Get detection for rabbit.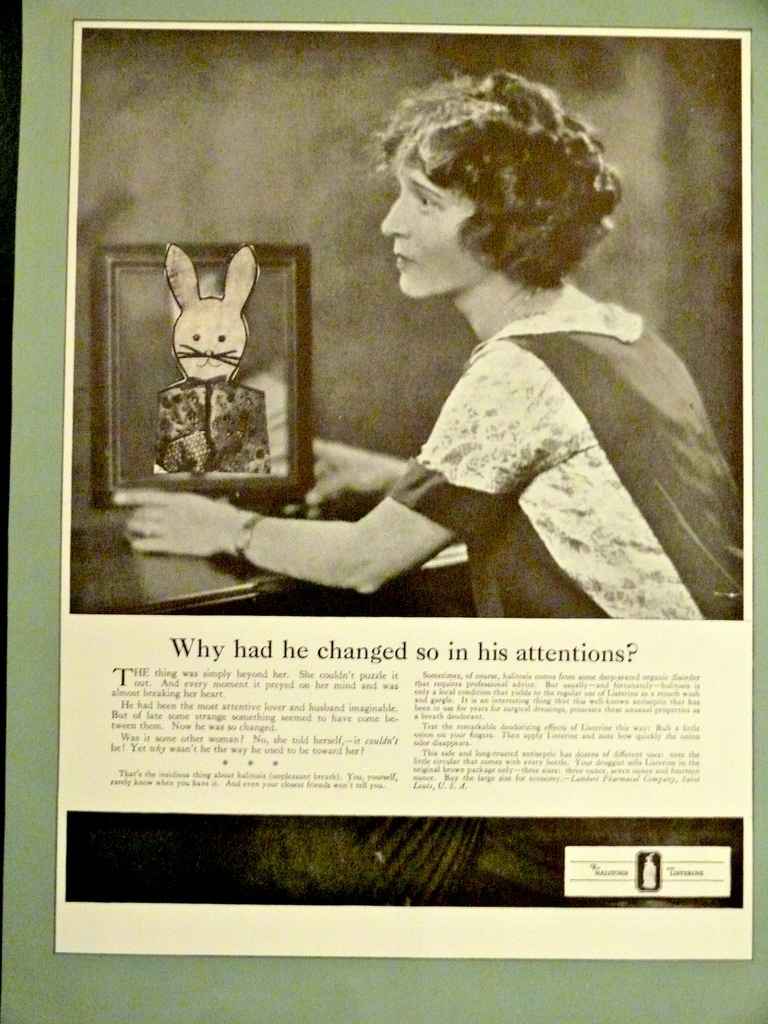
Detection: (149, 240, 273, 475).
